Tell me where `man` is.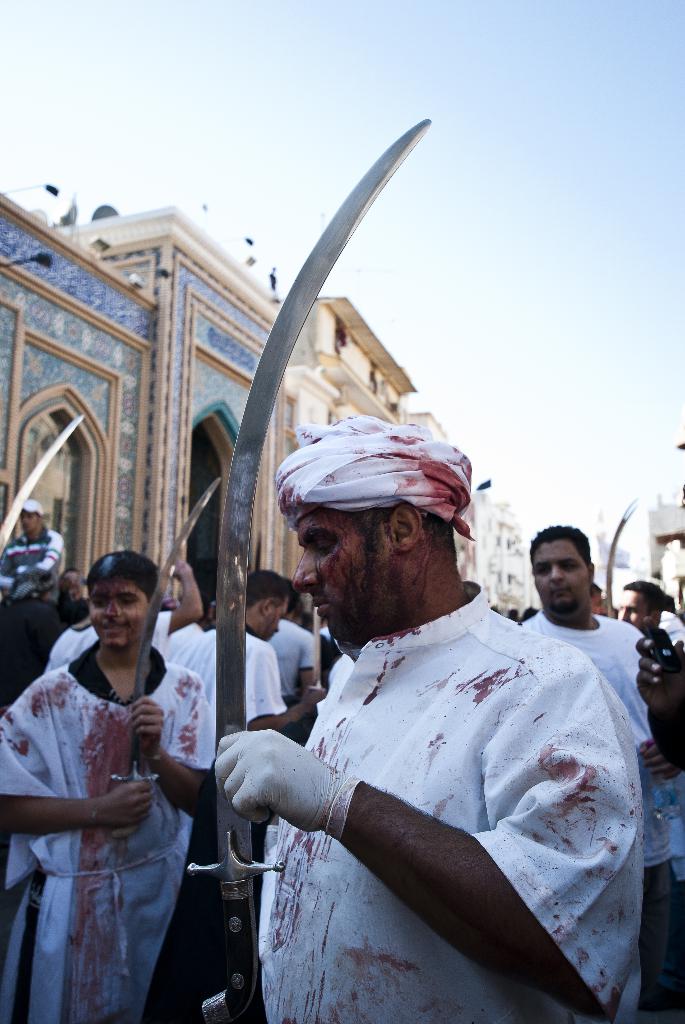
`man` is at l=617, t=571, r=672, b=652.
